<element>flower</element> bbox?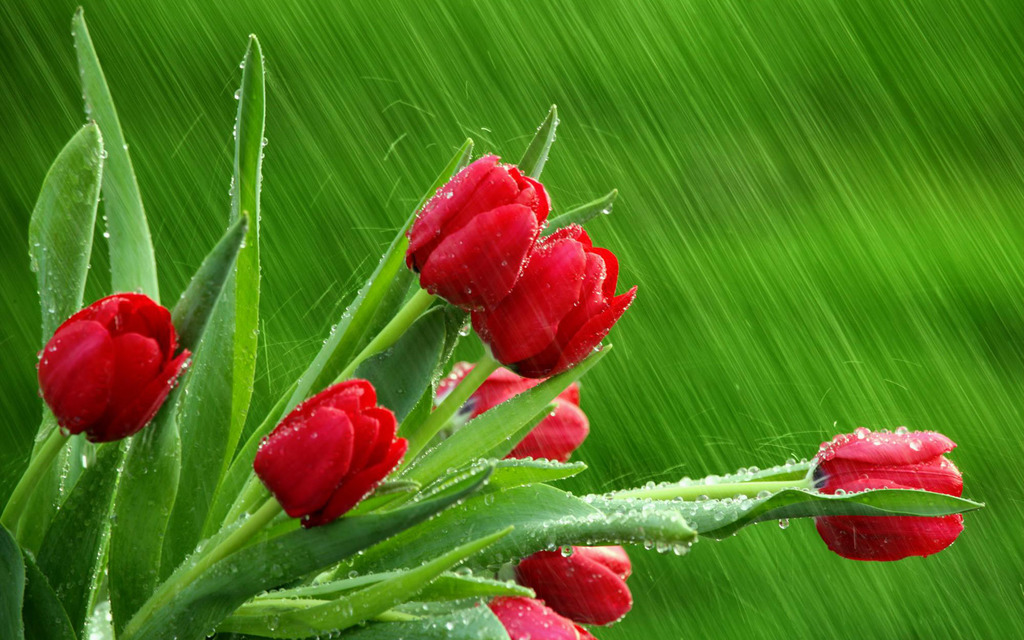
(x1=403, y1=150, x2=556, y2=311)
